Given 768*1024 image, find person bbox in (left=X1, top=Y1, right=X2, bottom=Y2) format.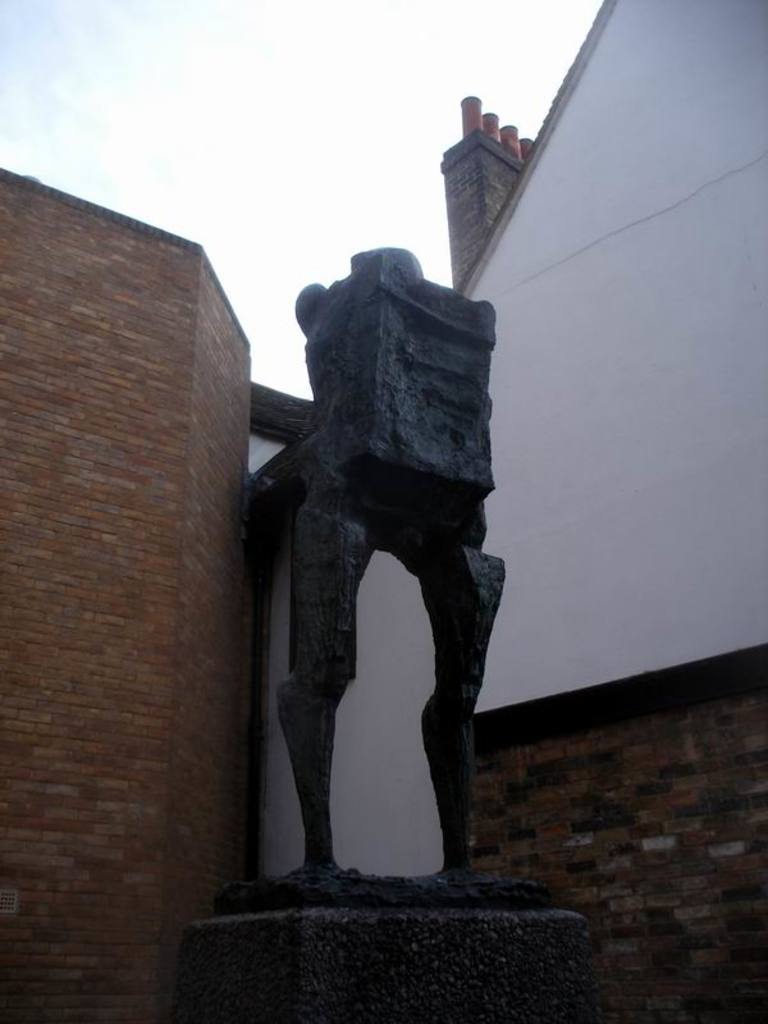
(left=287, top=239, right=526, bottom=877).
